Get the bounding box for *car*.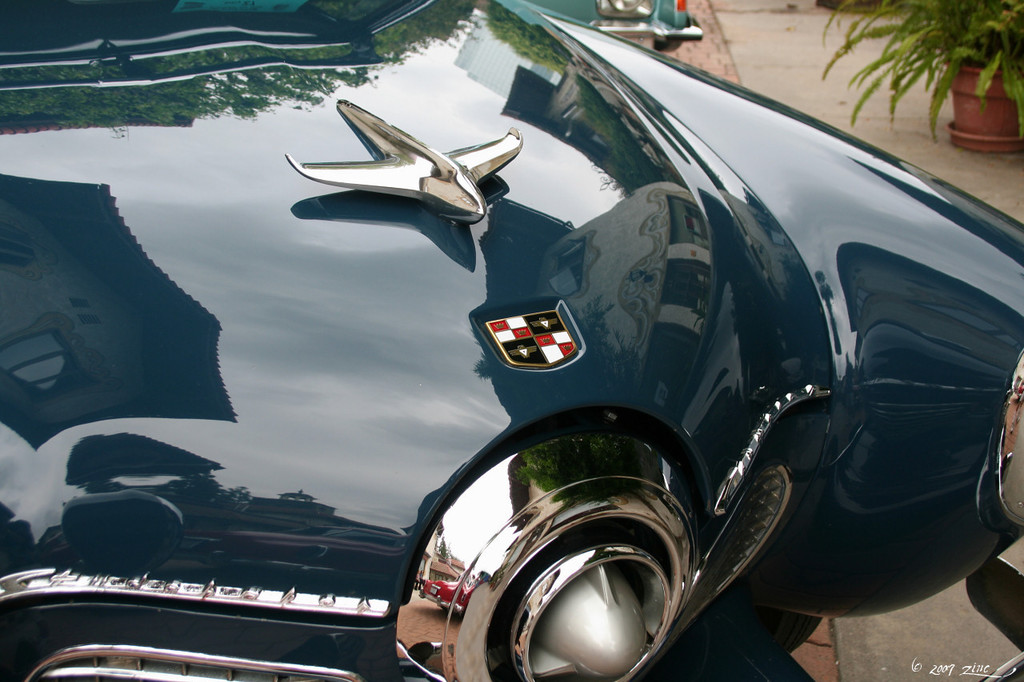
select_region(144, 0, 1007, 681).
